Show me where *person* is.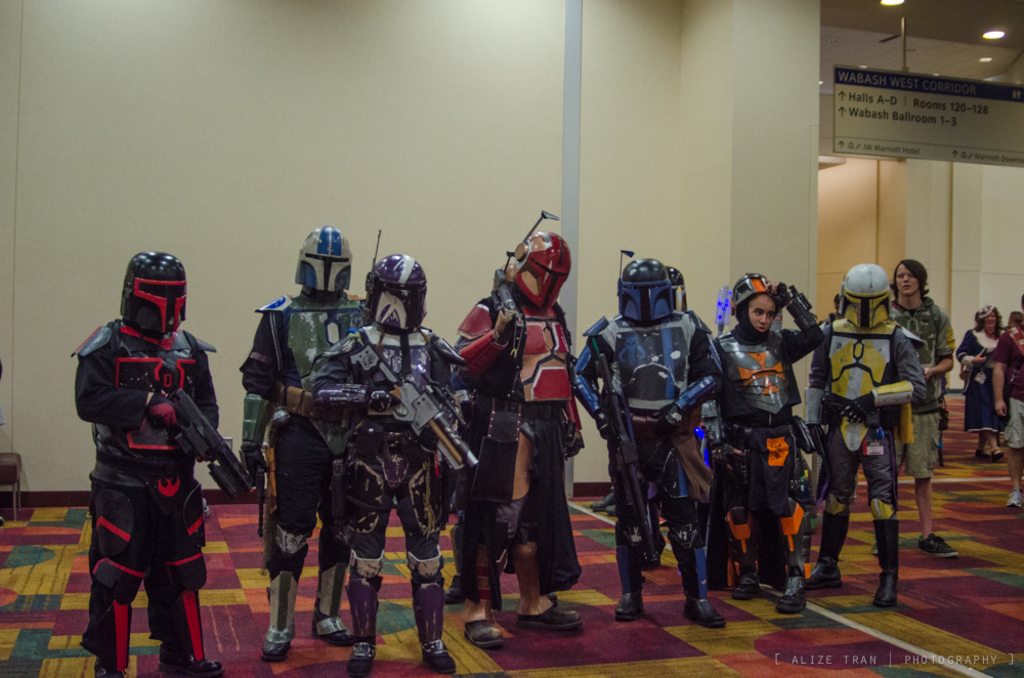
*person* is at [left=887, top=258, right=955, bottom=562].
